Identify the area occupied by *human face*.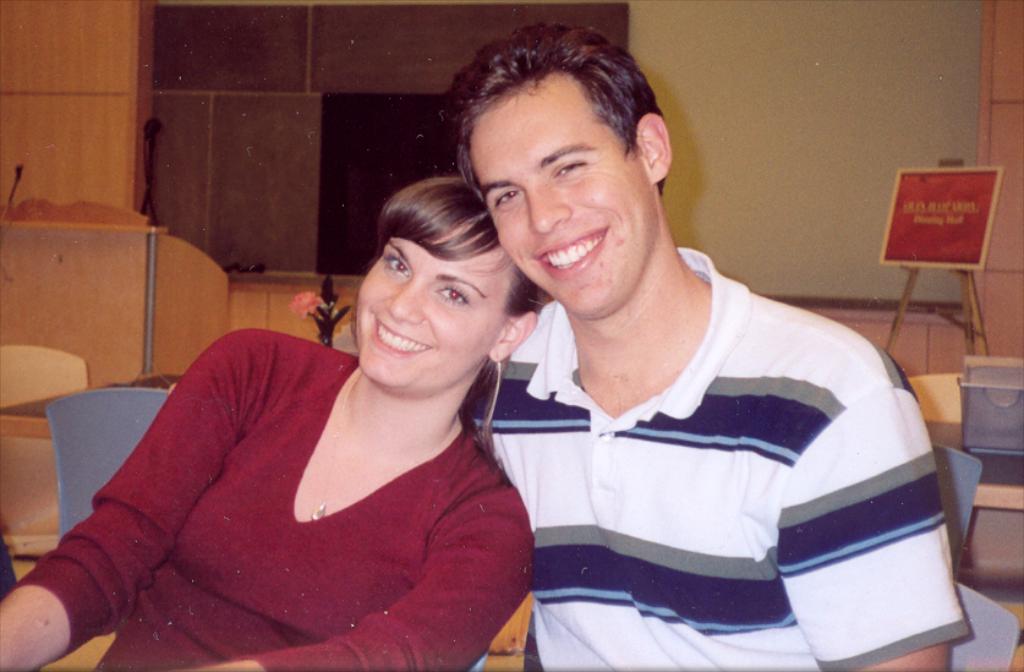
Area: Rect(460, 55, 667, 317).
